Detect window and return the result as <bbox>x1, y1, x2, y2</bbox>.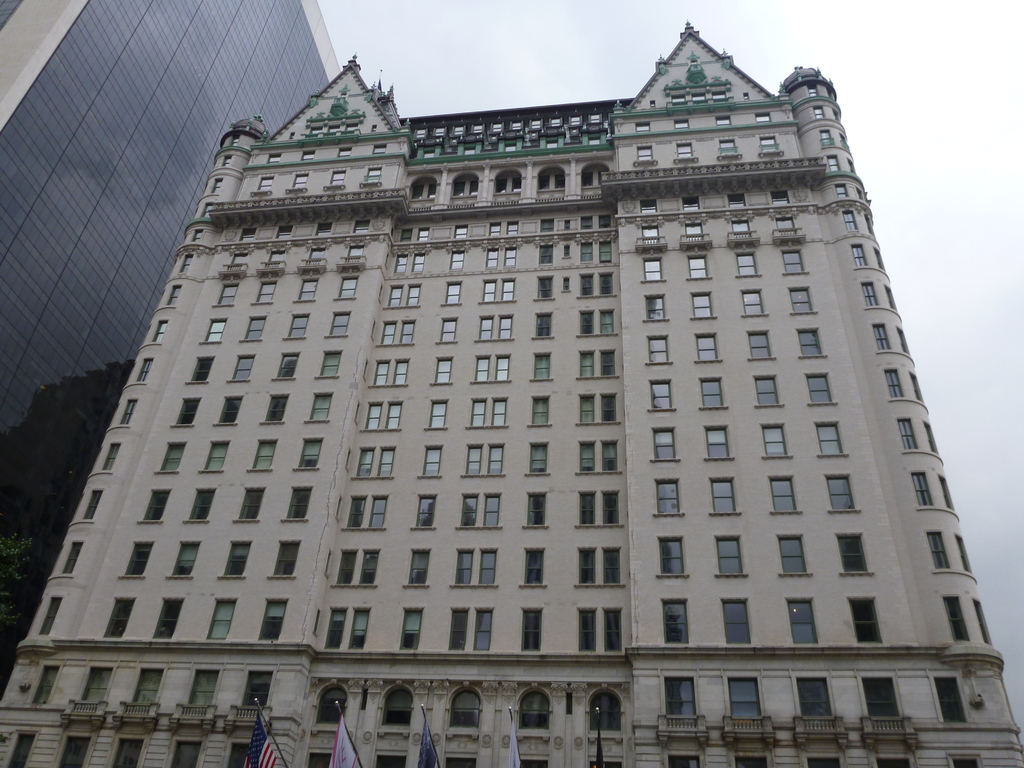
<bbox>119, 395, 139, 426</bbox>.
